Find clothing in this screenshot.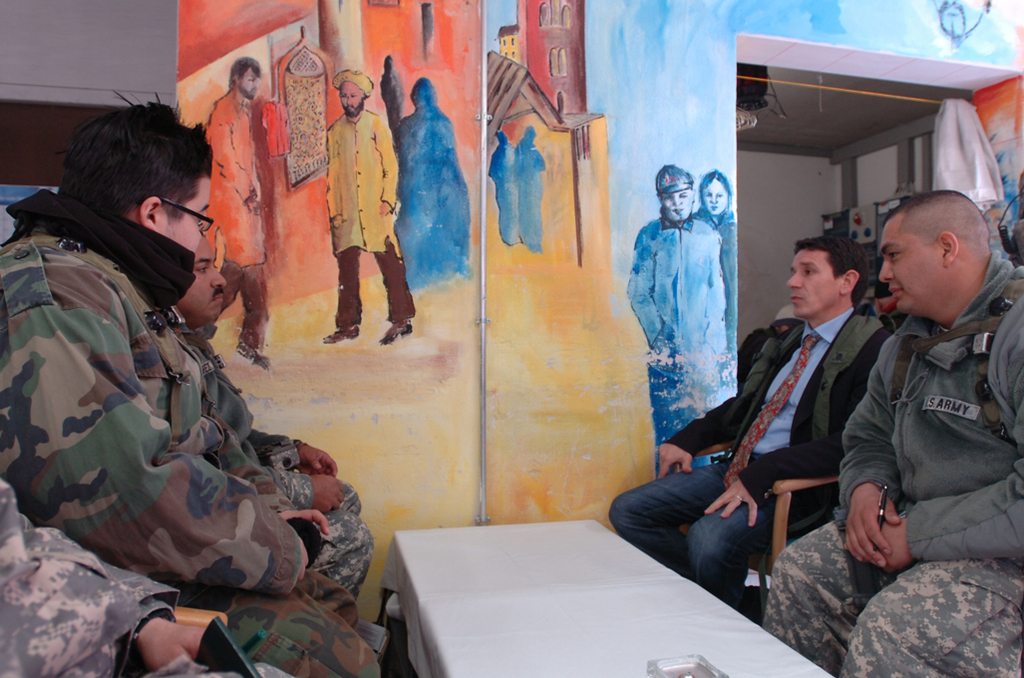
The bounding box for clothing is {"left": 8, "top": 149, "right": 300, "bottom": 623}.
